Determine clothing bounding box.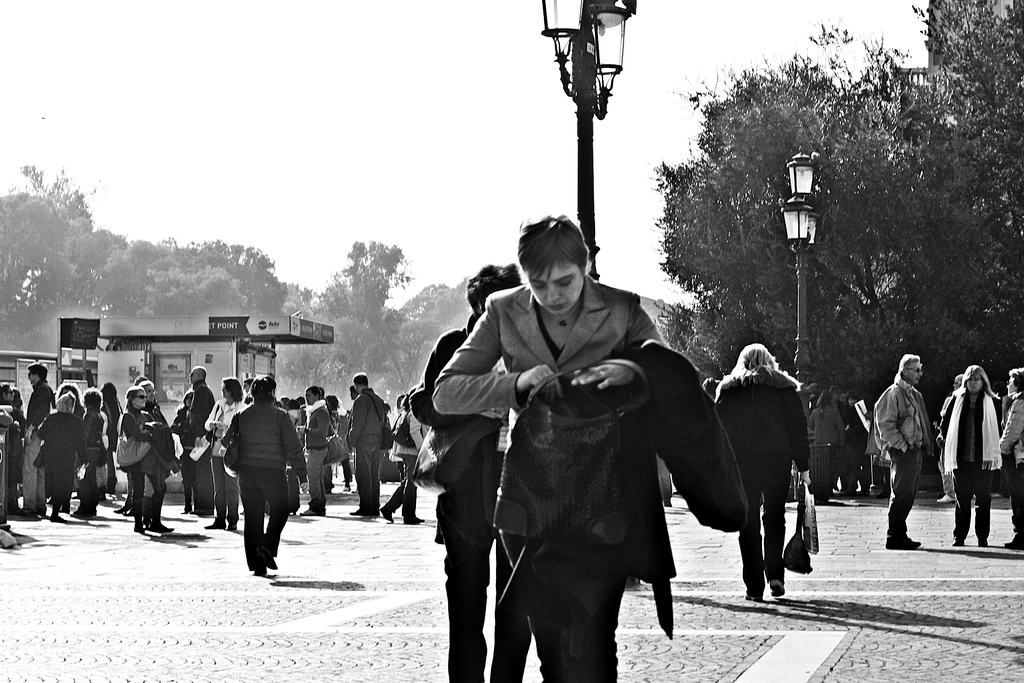
Determined: locate(1001, 460, 1023, 539).
